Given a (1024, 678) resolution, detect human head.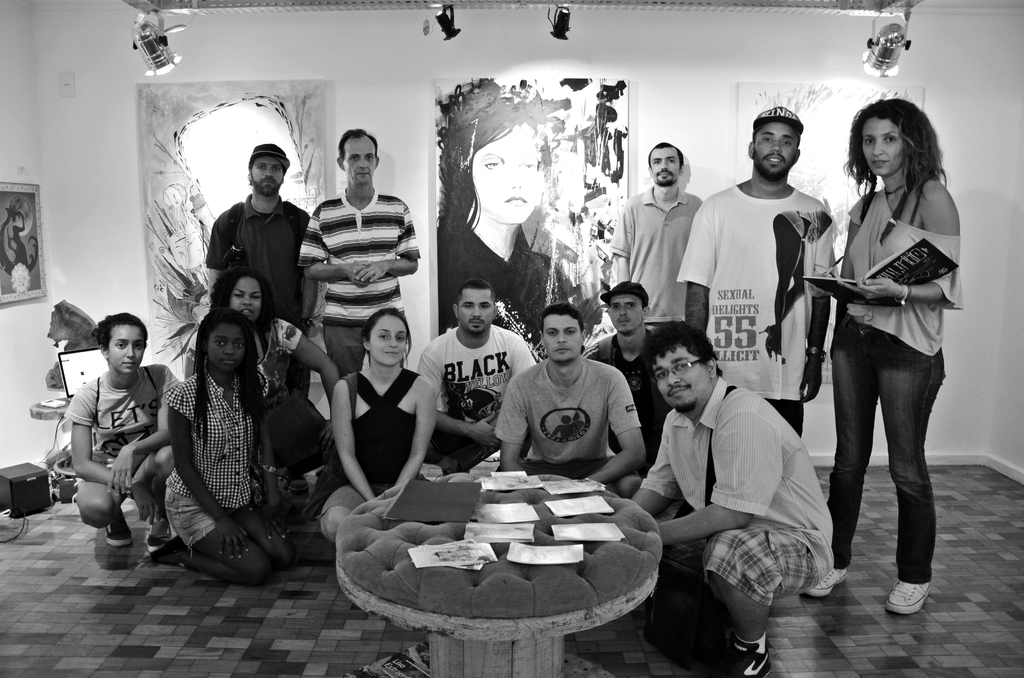
{"x1": 360, "y1": 305, "x2": 412, "y2": 367}.
